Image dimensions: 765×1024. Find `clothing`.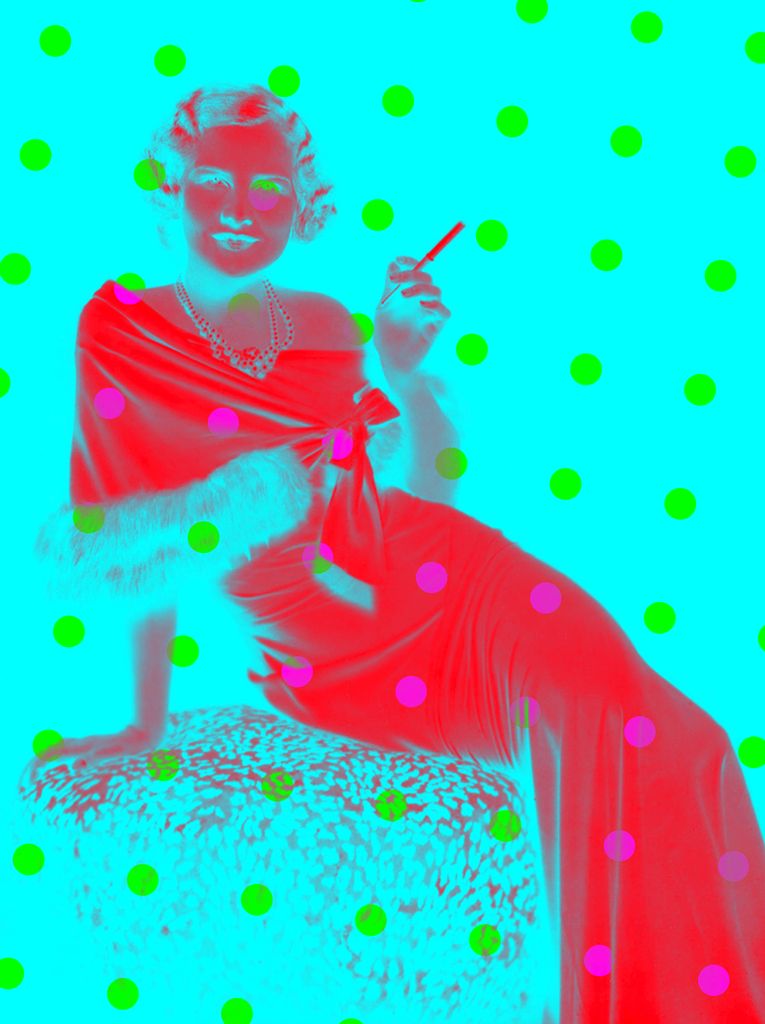
[56,214,682,967].
